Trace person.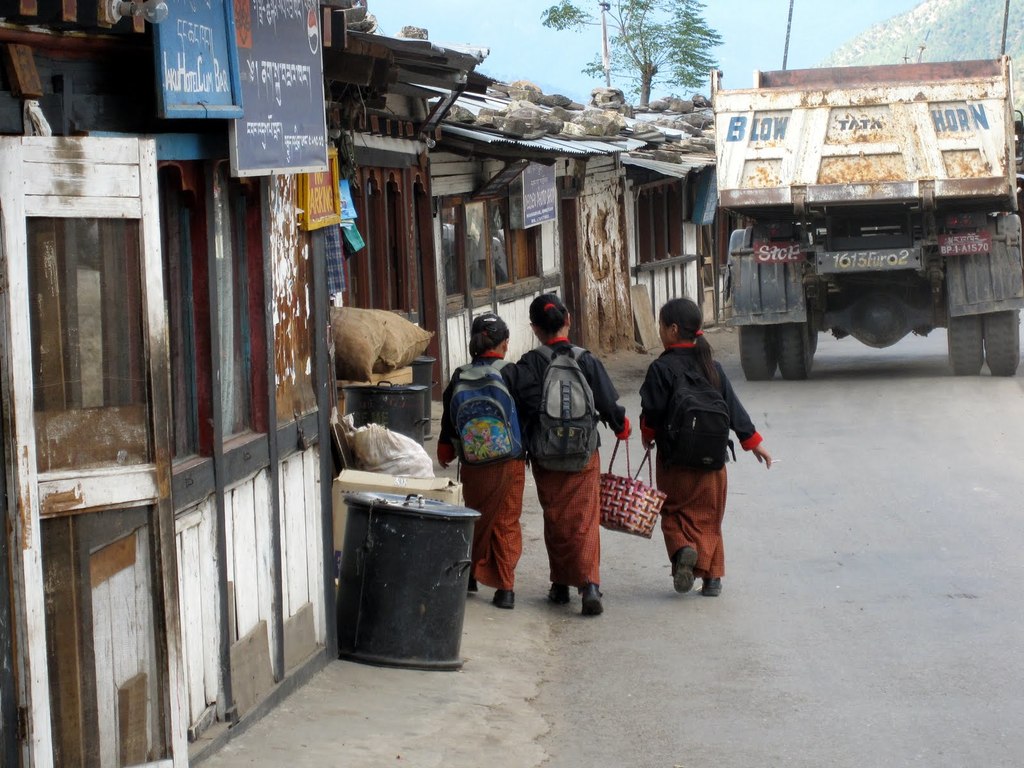
Traced to [x1=634, y1=300, x2=769, y2=591].
